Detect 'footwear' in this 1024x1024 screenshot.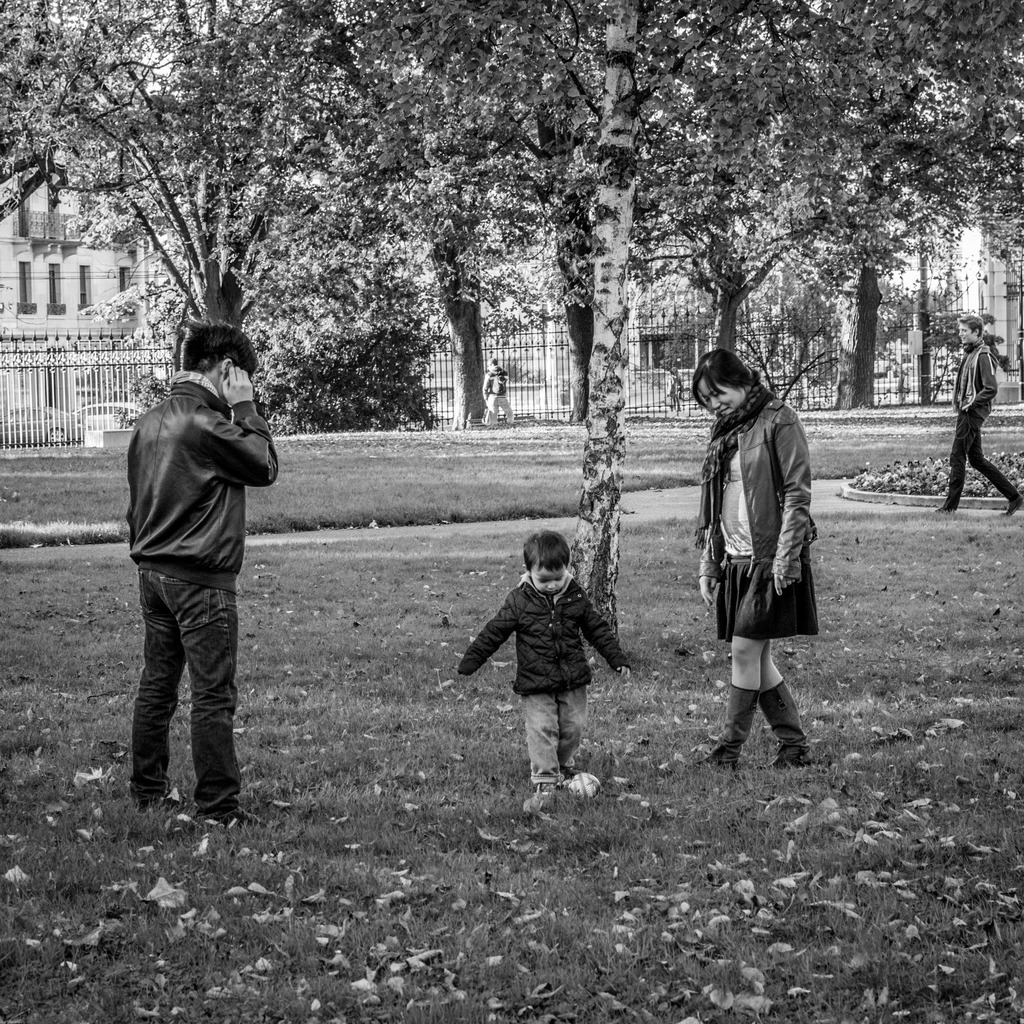
Detection: <bbox>562, 771, 583, 788</bbox>.
